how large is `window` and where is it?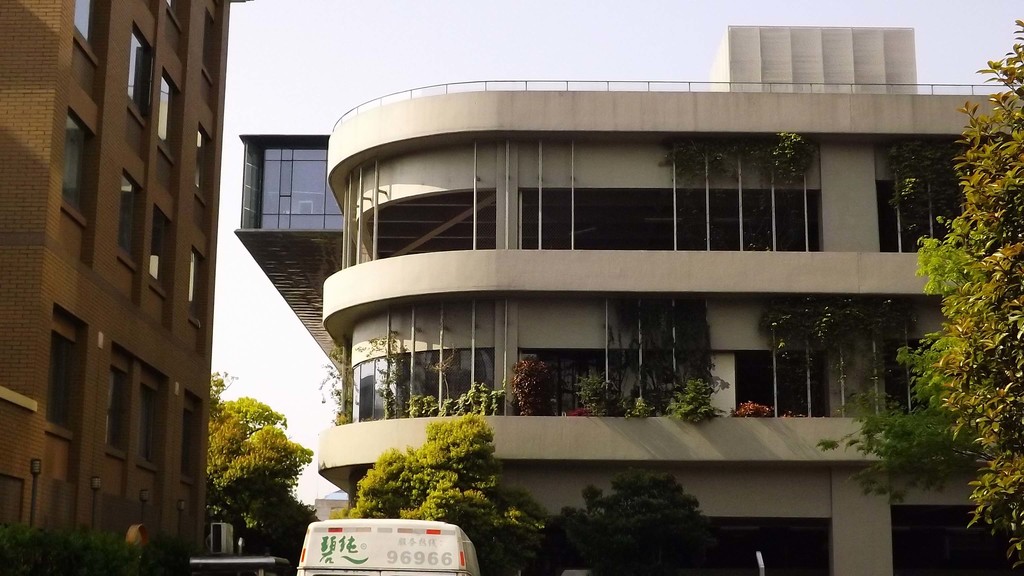
Bounding box: x1=74, y1=0, x2=100, y2=60.
